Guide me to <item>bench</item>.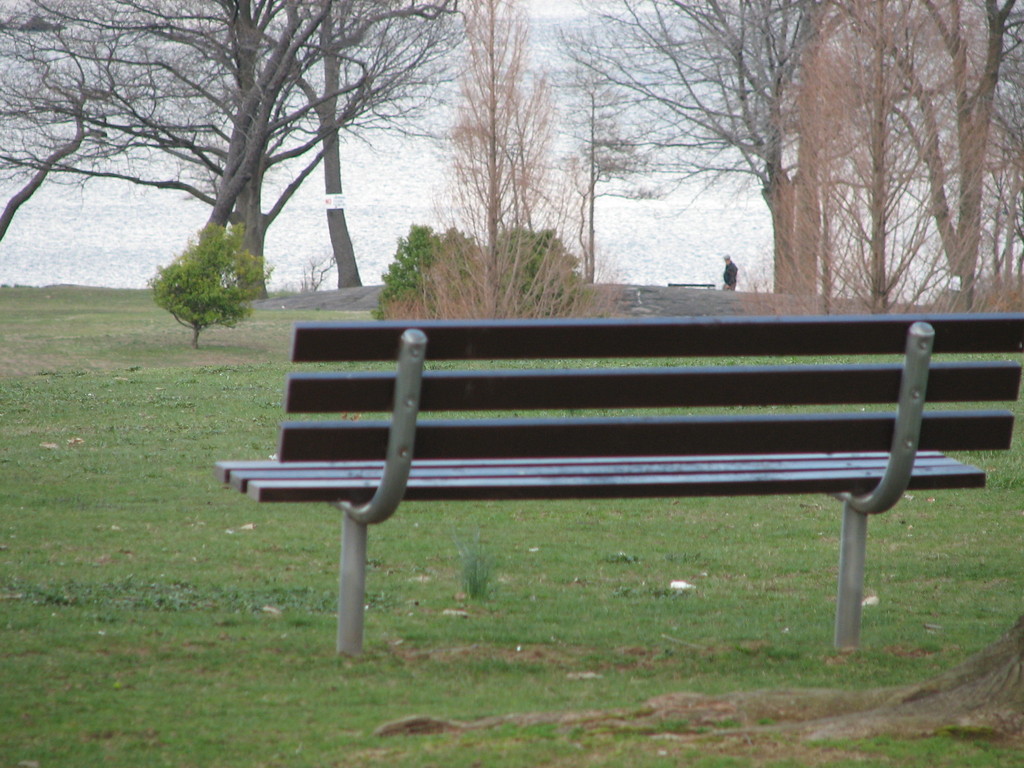
Guidance: <region>666, 280, 717, 290</region>.
